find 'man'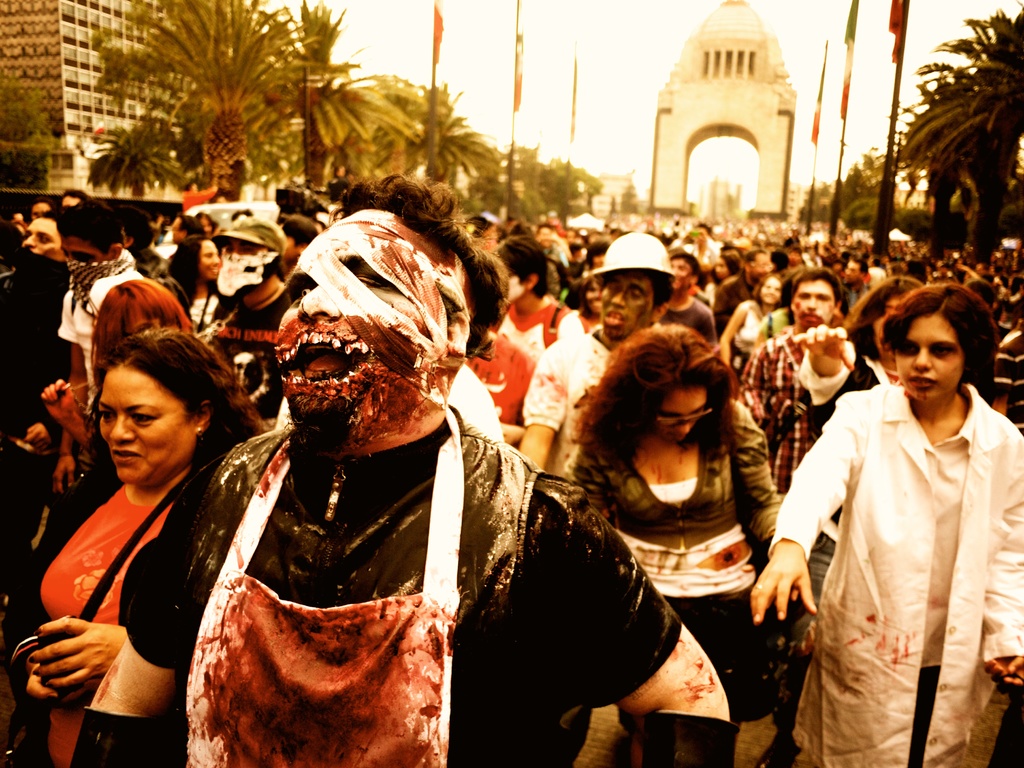
(208,219,289,421)
